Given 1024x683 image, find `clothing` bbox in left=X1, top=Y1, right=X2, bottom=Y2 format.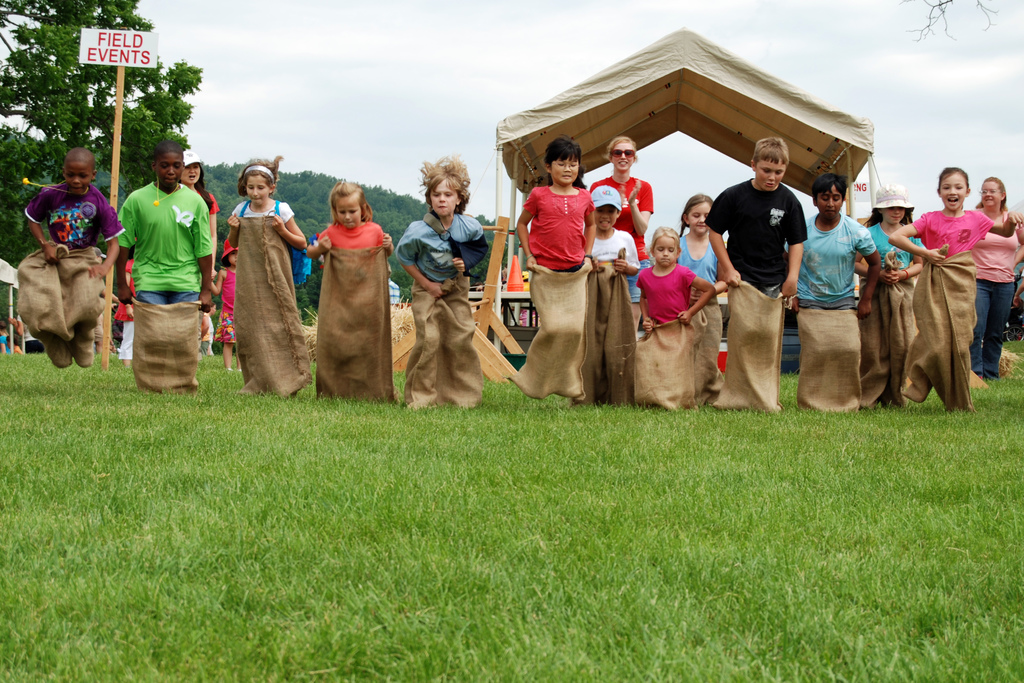
left=677, top=229, right=714, bottom=289.
